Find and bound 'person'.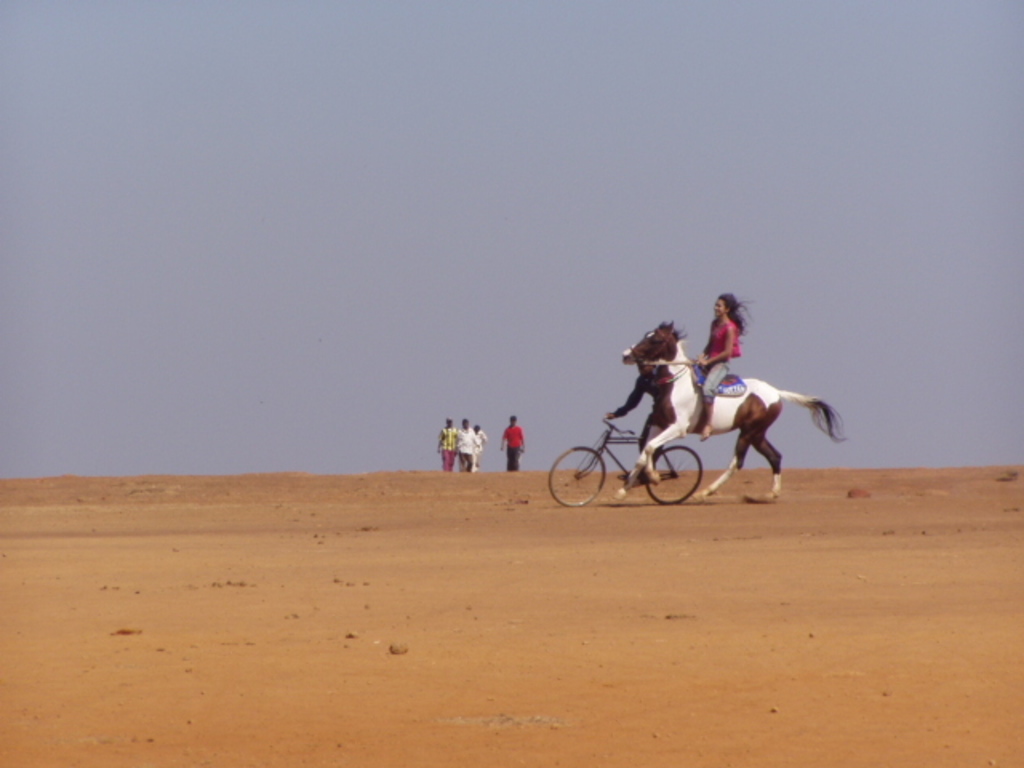
Bound: [608, 376, 654, 483].
